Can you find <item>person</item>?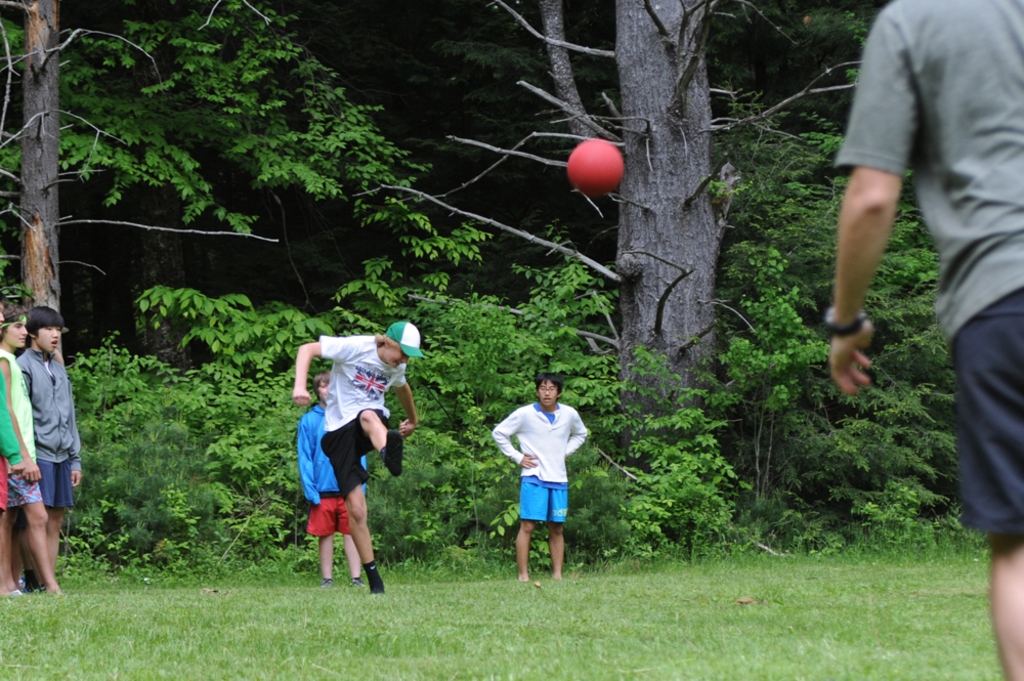
Yes, bounding box: bbox=[298, 371, 366, 587].
